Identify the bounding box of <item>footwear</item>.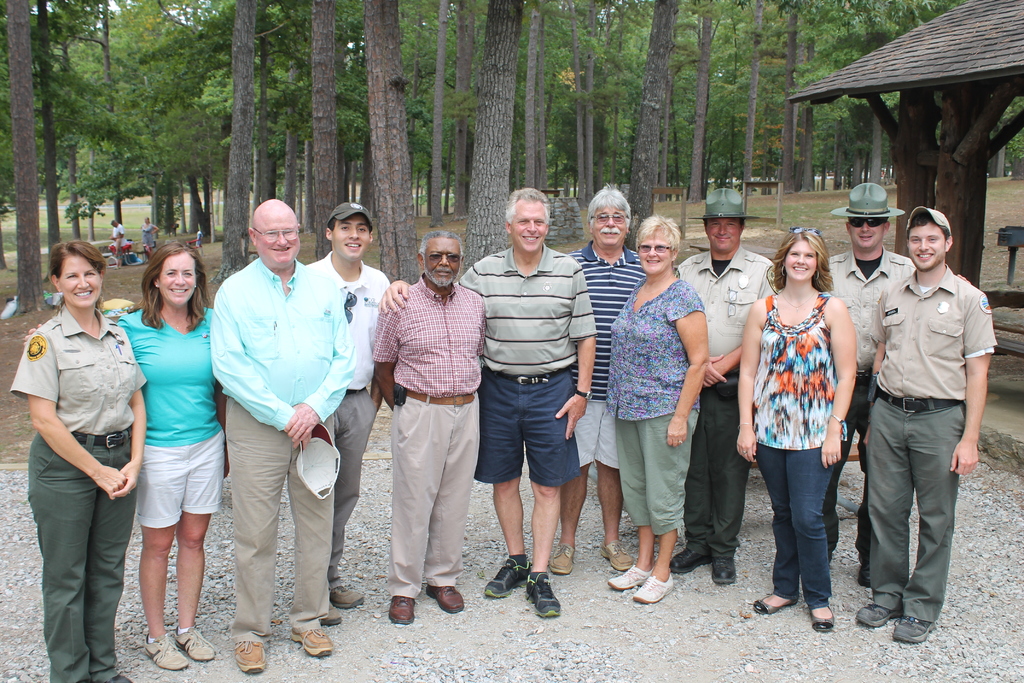
{"x1": 756, "y1": 588, "x2": 797, "y2": 613}.
